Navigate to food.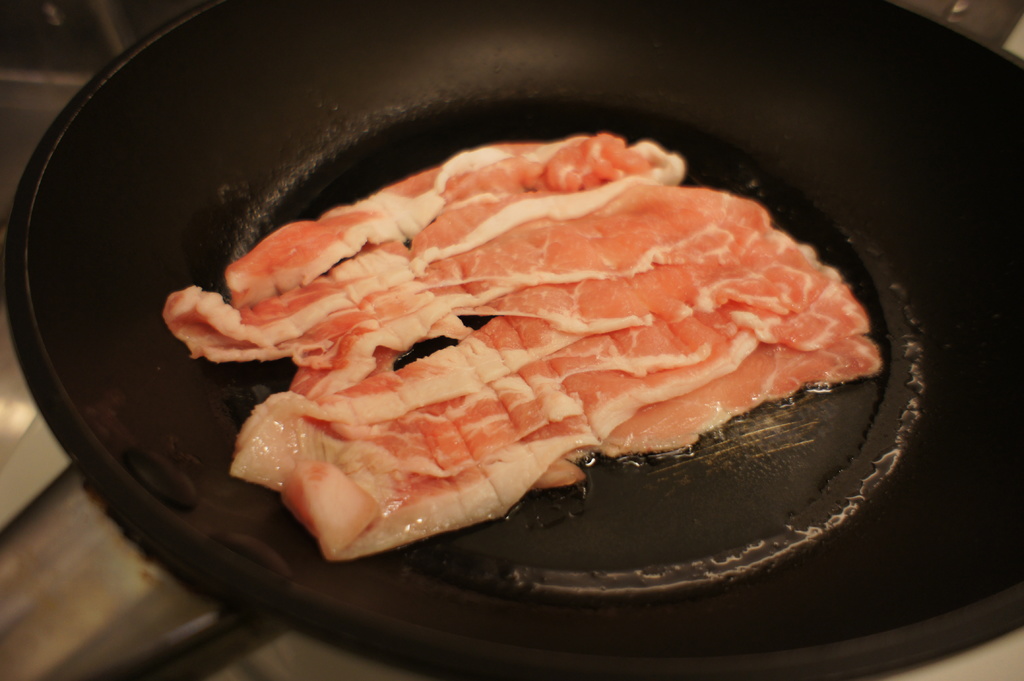
Navigation target: bbox=(180, 125, 903, 528).
